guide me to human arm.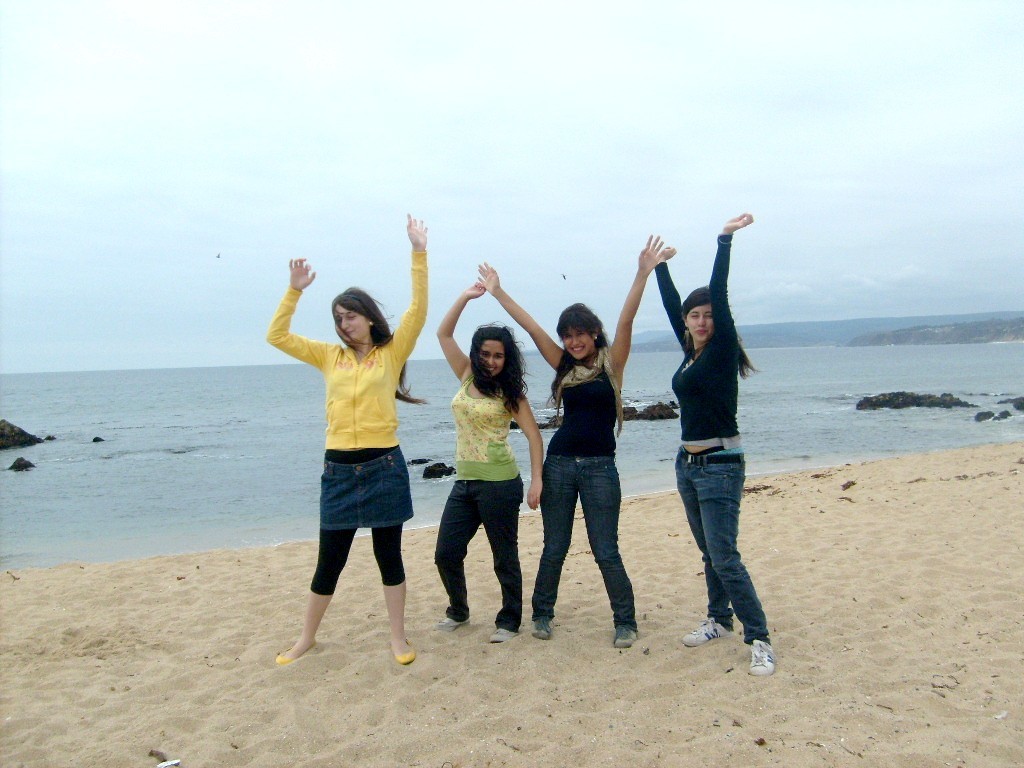
Guidance: crop(433, 276, 487, 379).
